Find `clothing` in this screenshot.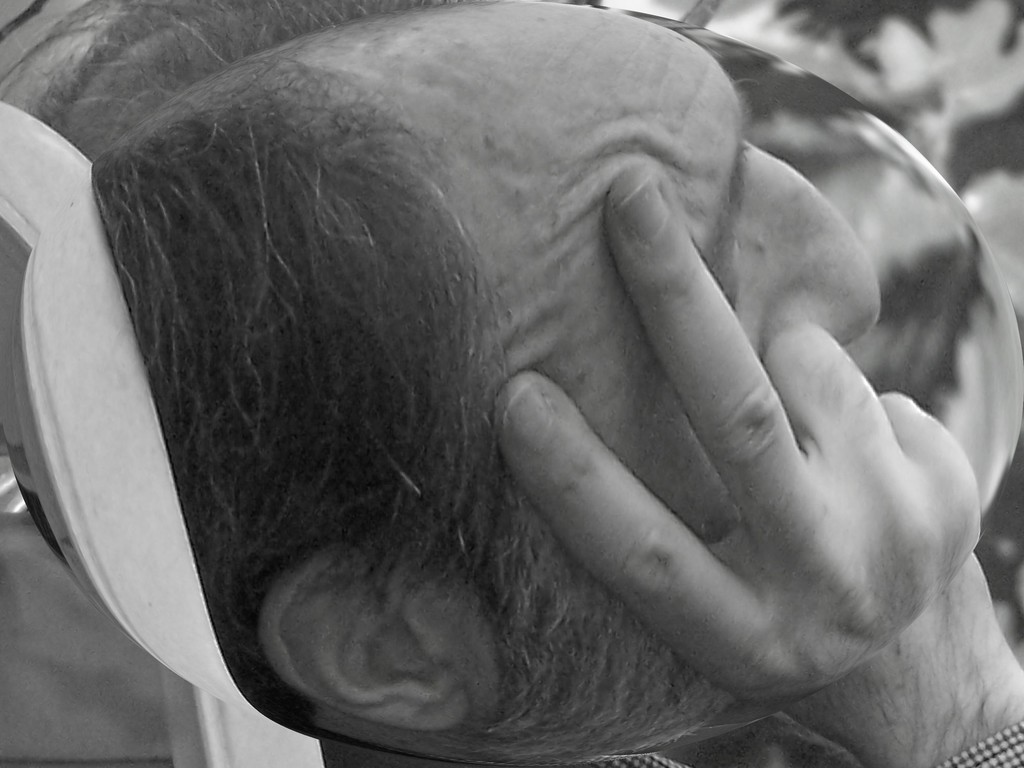
The bounding box for `clothing` is 580, 723, 1023, 767.
